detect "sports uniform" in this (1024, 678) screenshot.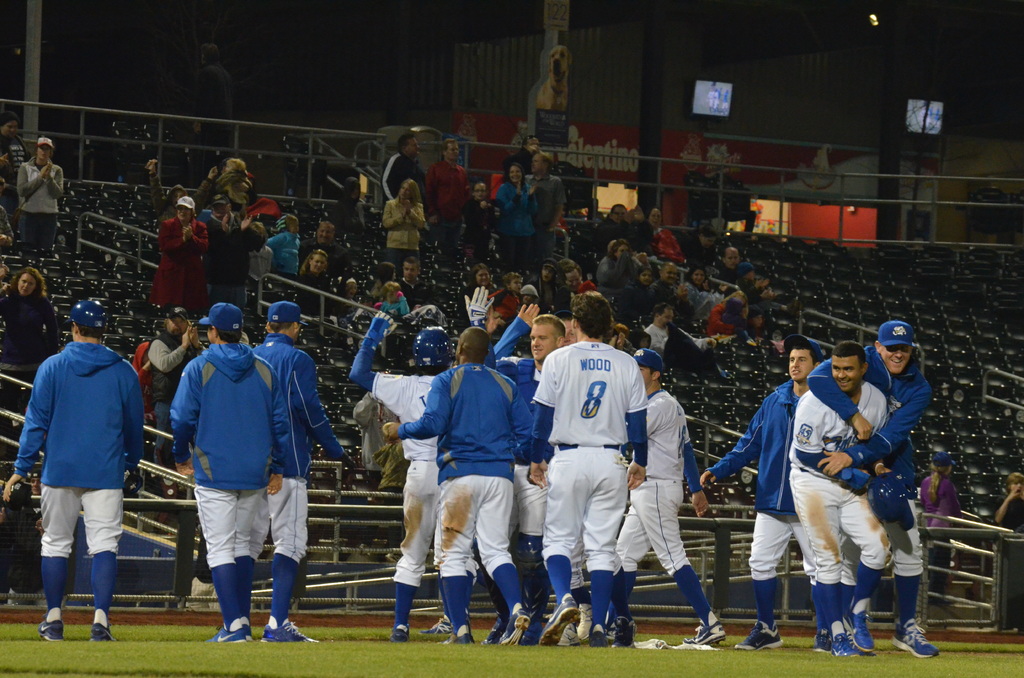
Detection: x1=171, y1=302, x2=286, y2=643.
